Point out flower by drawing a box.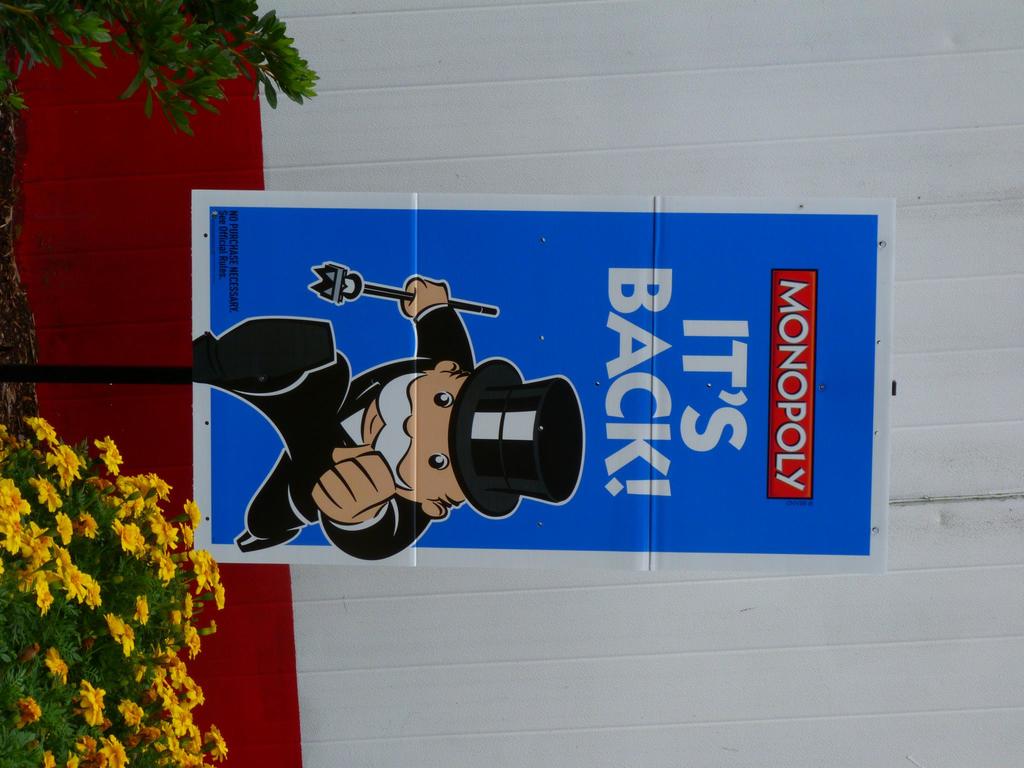
bbox=[106, 620, 125, 637].
